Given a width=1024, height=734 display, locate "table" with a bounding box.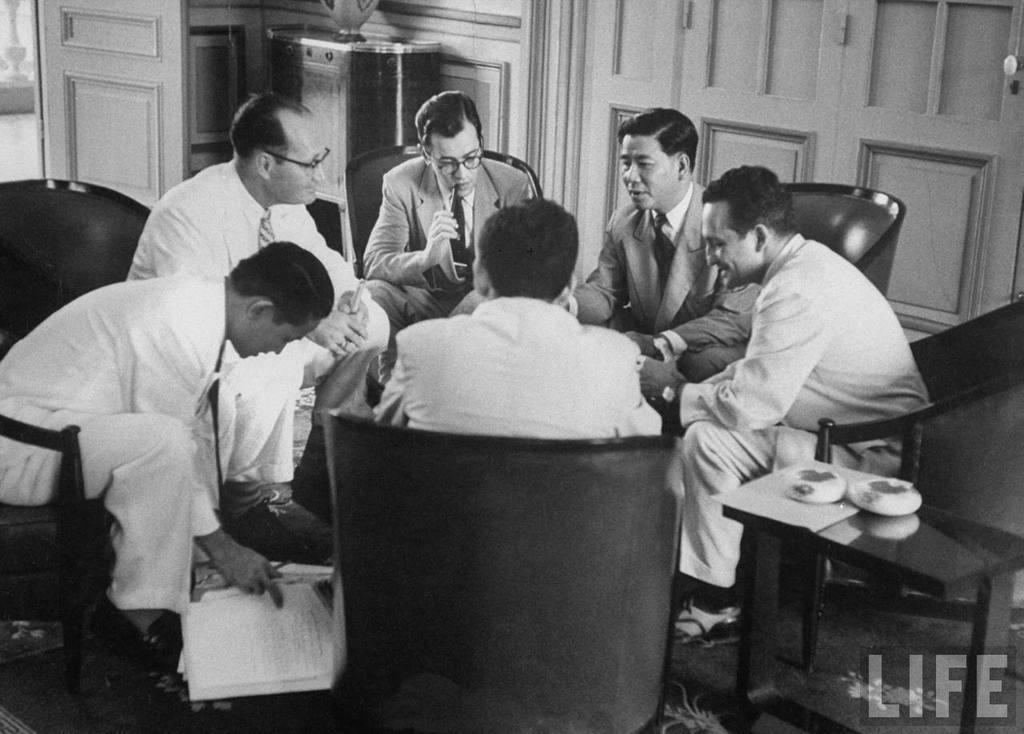
Located: <box>265,23,443,263</box>.
